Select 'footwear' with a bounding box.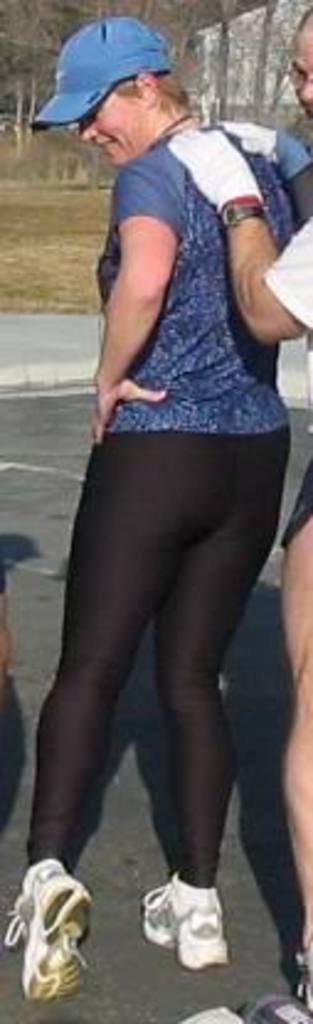
(x1=131, y1=874, x2=242, y2=970).
